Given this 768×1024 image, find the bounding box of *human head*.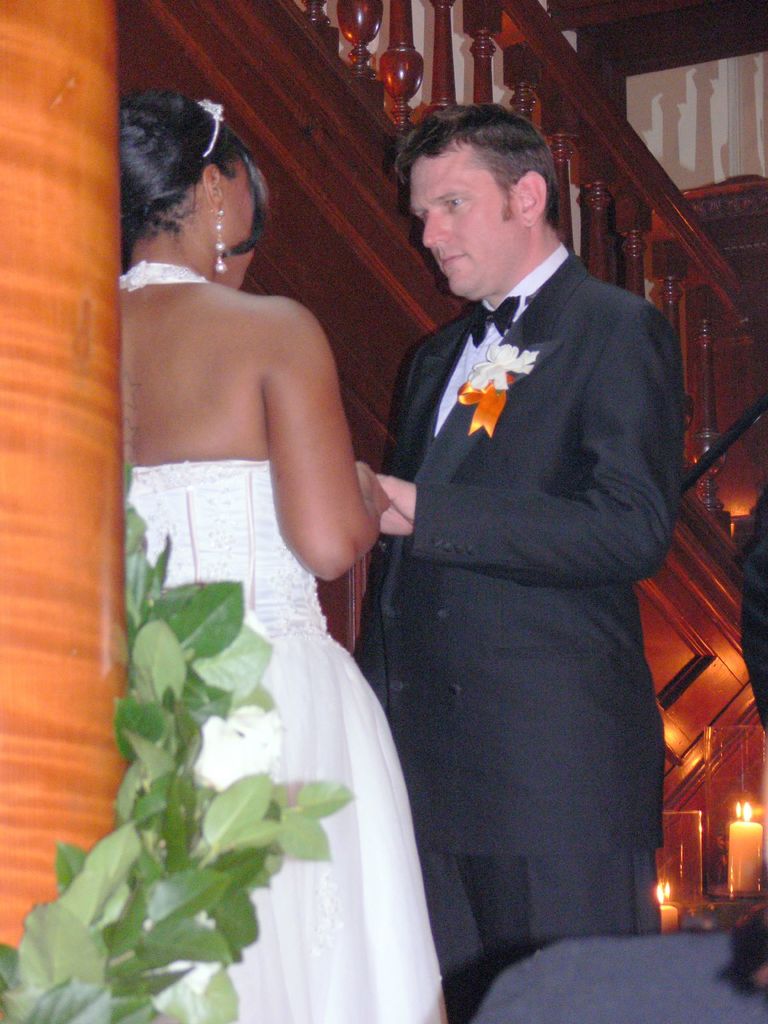
[394, 102, 584, 270].
